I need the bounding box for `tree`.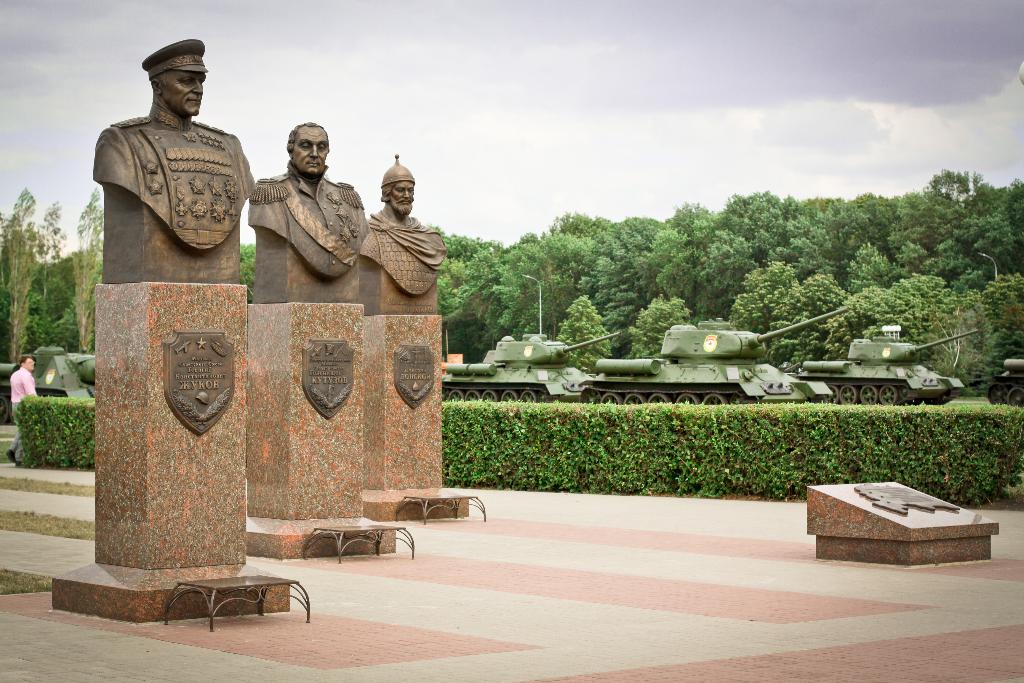
Here it is: l=8, t=183, r=54, b=360.
